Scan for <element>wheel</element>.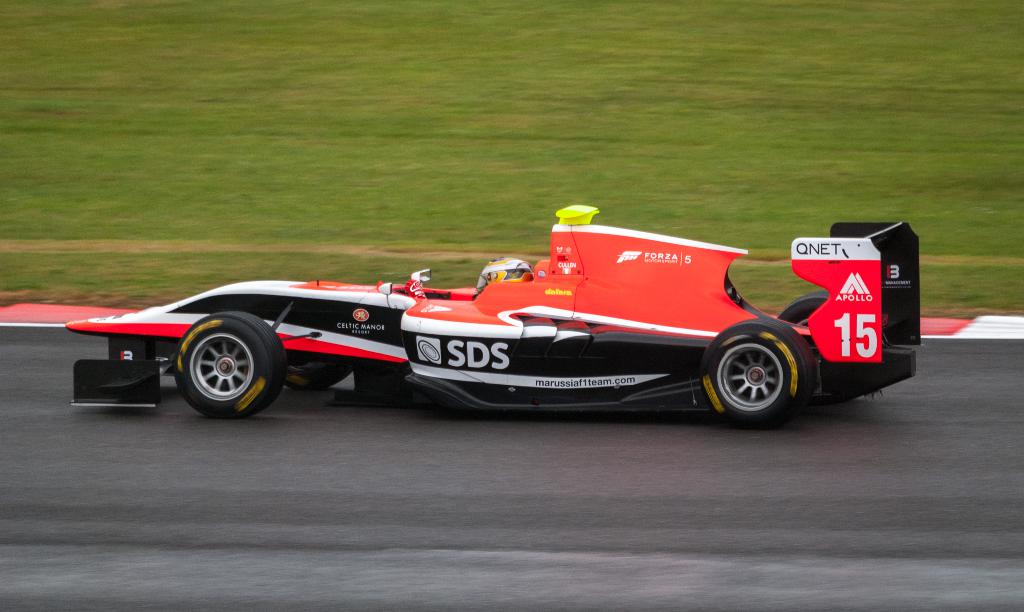
Scan result: BBox(700, 316, 817, 431).
